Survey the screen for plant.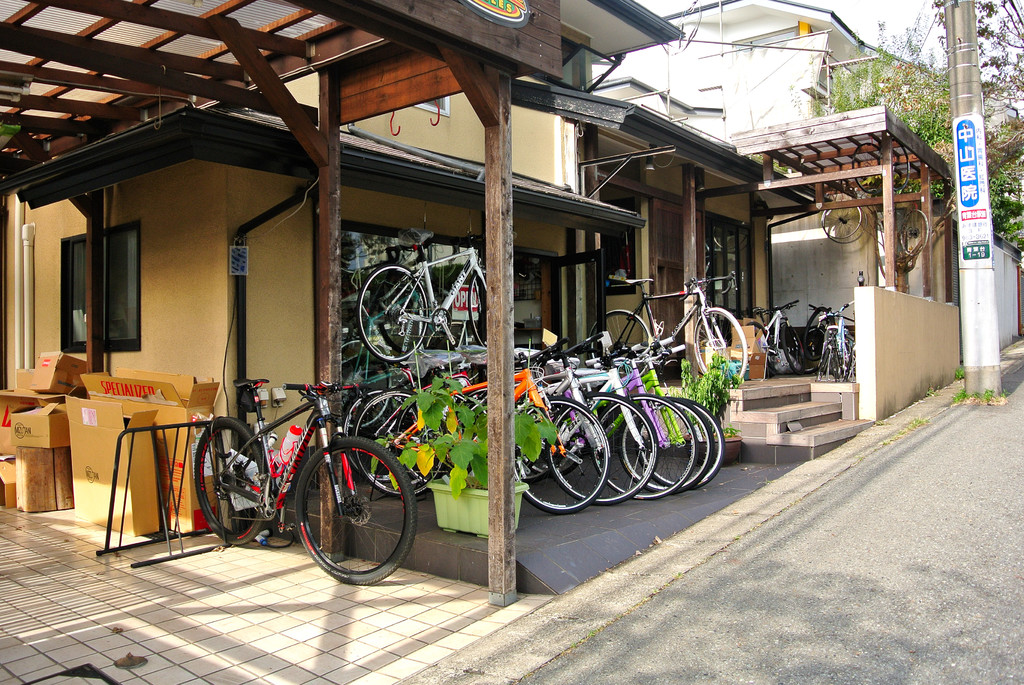
Survey found: [left=675, top=346, right=741, bottom=440].
